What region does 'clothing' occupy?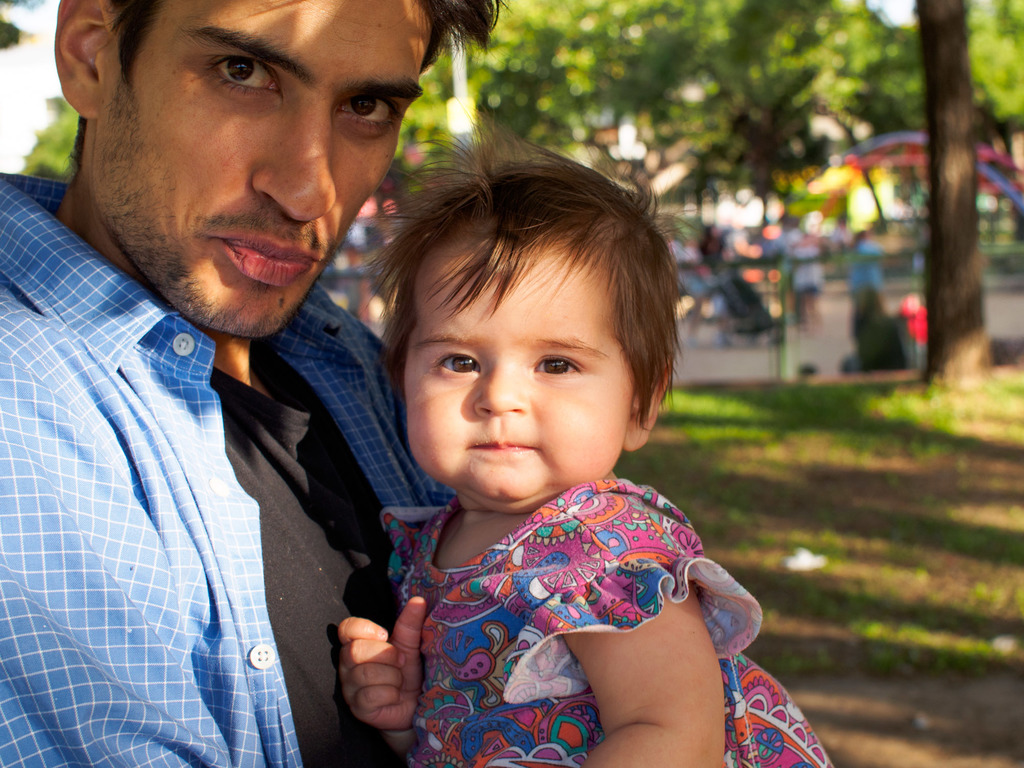
0, 170, 457, 767.
